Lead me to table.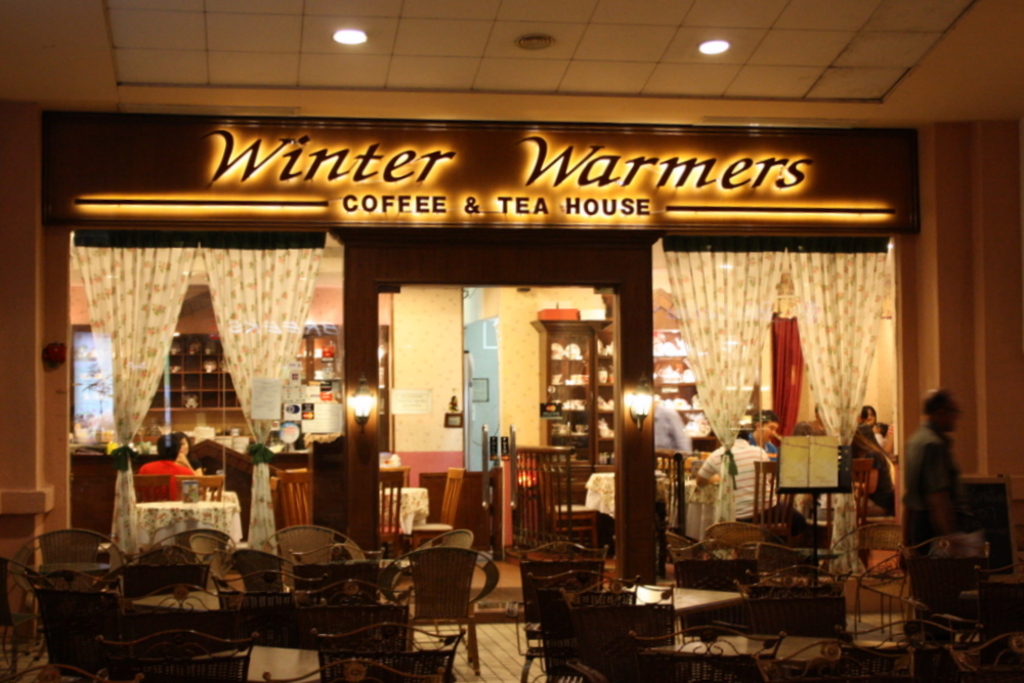
Lead to locate(115, 572, 344, 677).
